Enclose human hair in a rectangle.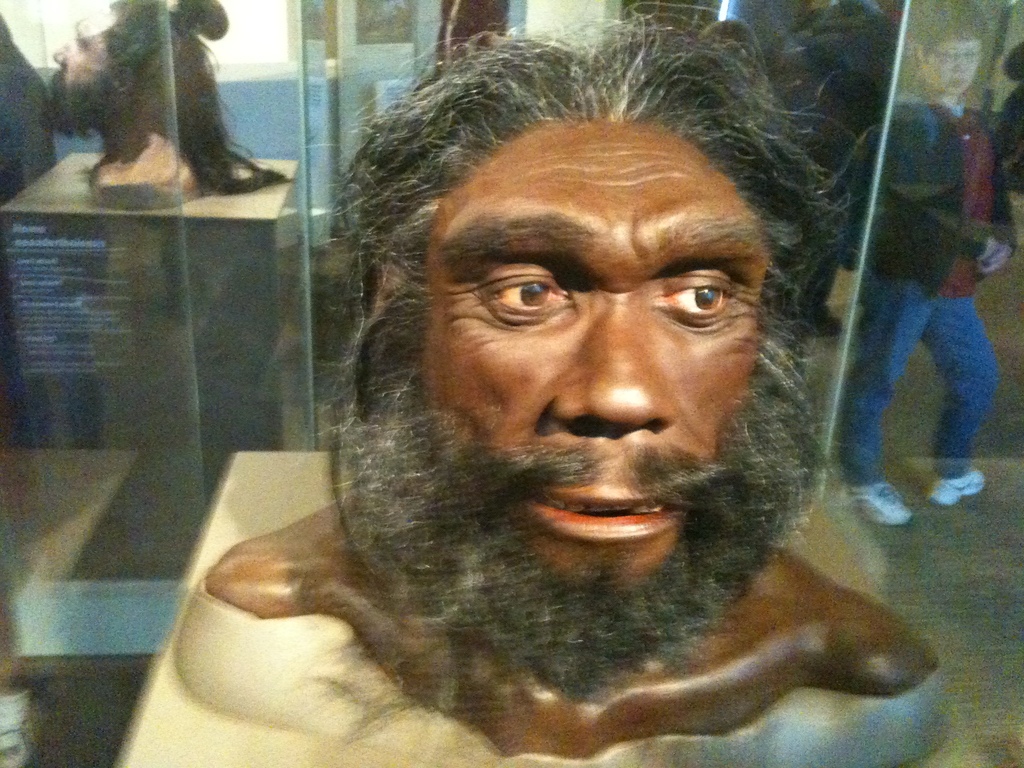
detection(328, 79, 815, 449).
